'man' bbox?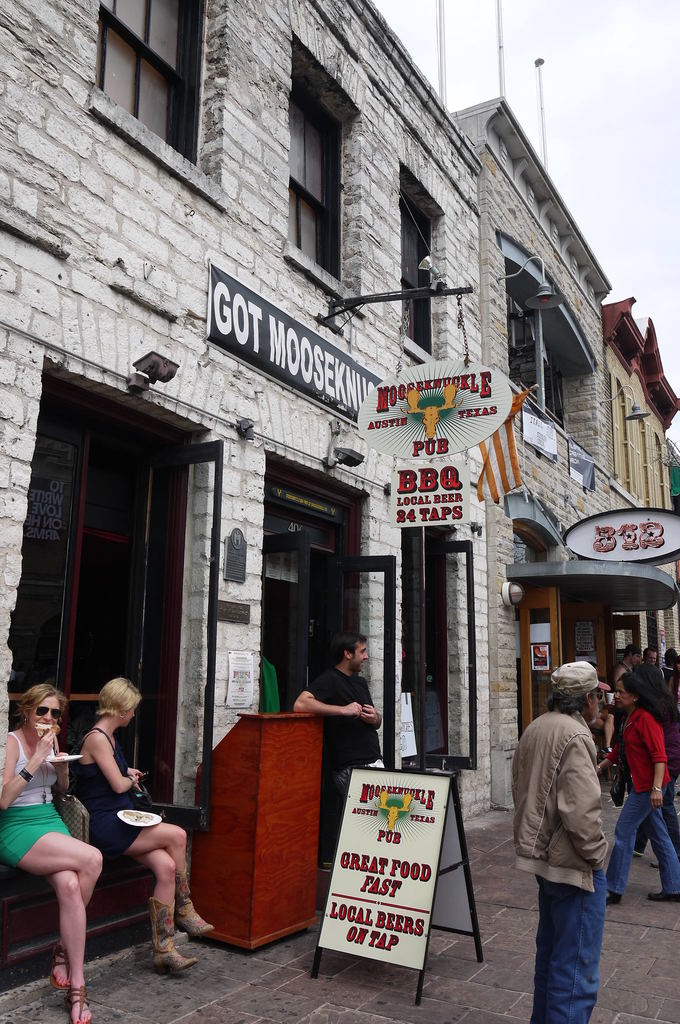
crop(661, 649, 677, 686)
